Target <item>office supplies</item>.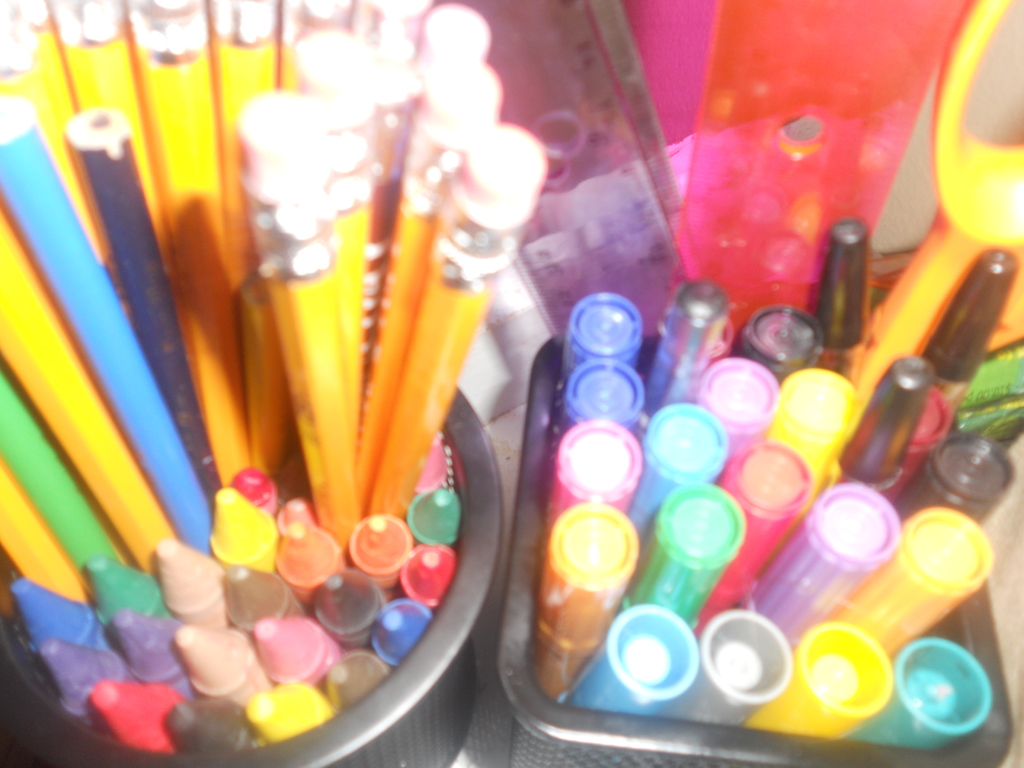
Target region: {"x1": 883, "y1": 0, "x2": 1023, "y2": 371}.
